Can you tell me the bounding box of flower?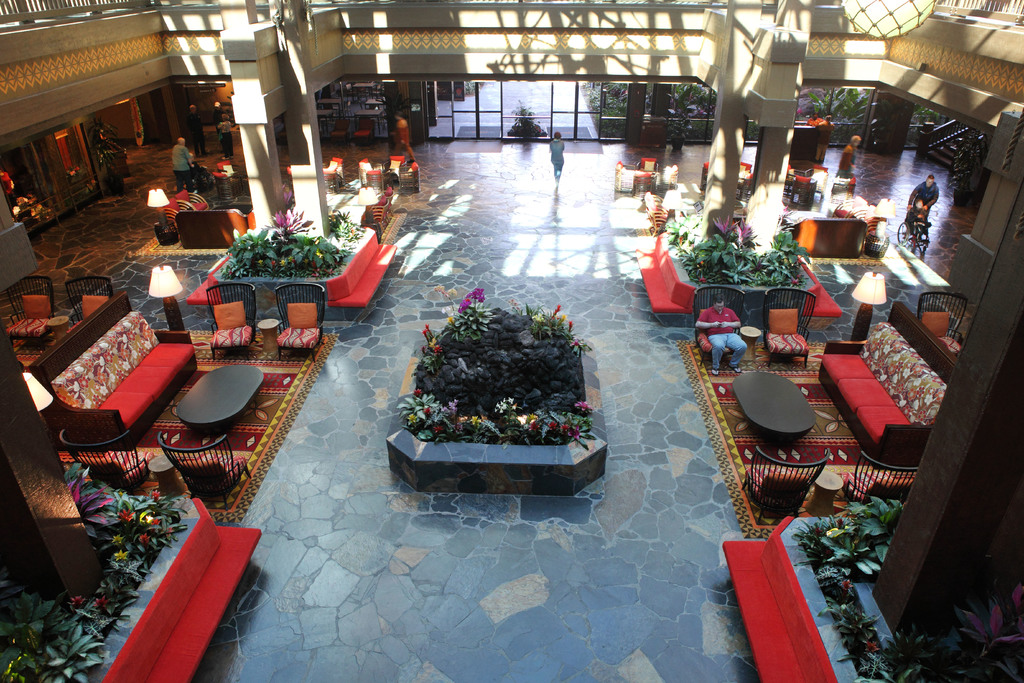
421 406 431 414.
